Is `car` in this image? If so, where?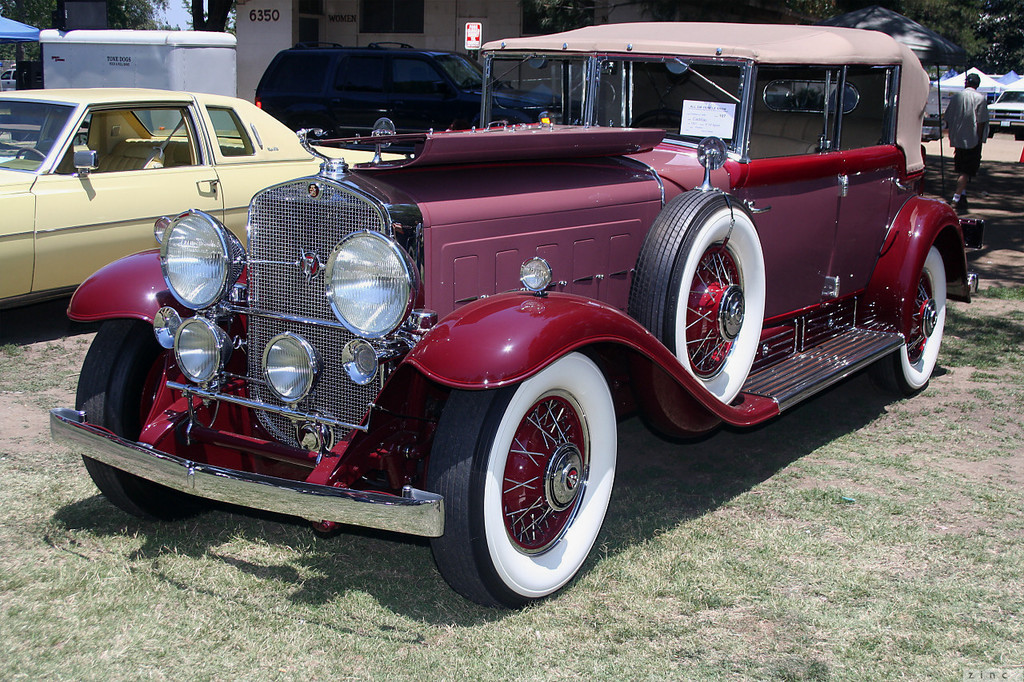
Yes, at locate(93, 45, 978, 606).
